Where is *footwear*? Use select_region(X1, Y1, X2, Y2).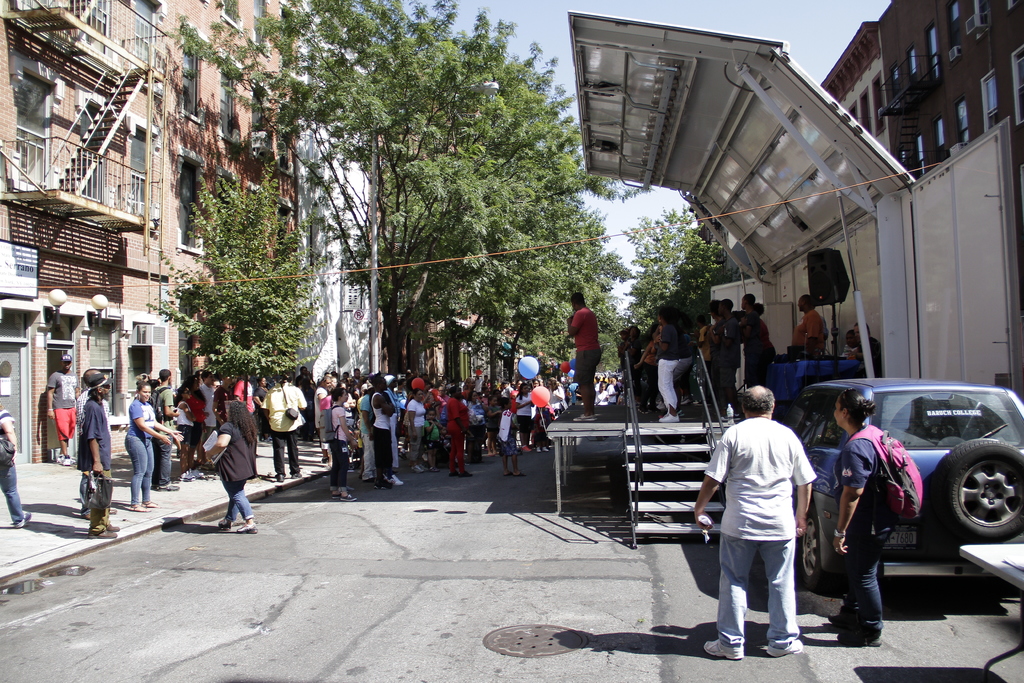
select_region(375, 484, 390, 490).
